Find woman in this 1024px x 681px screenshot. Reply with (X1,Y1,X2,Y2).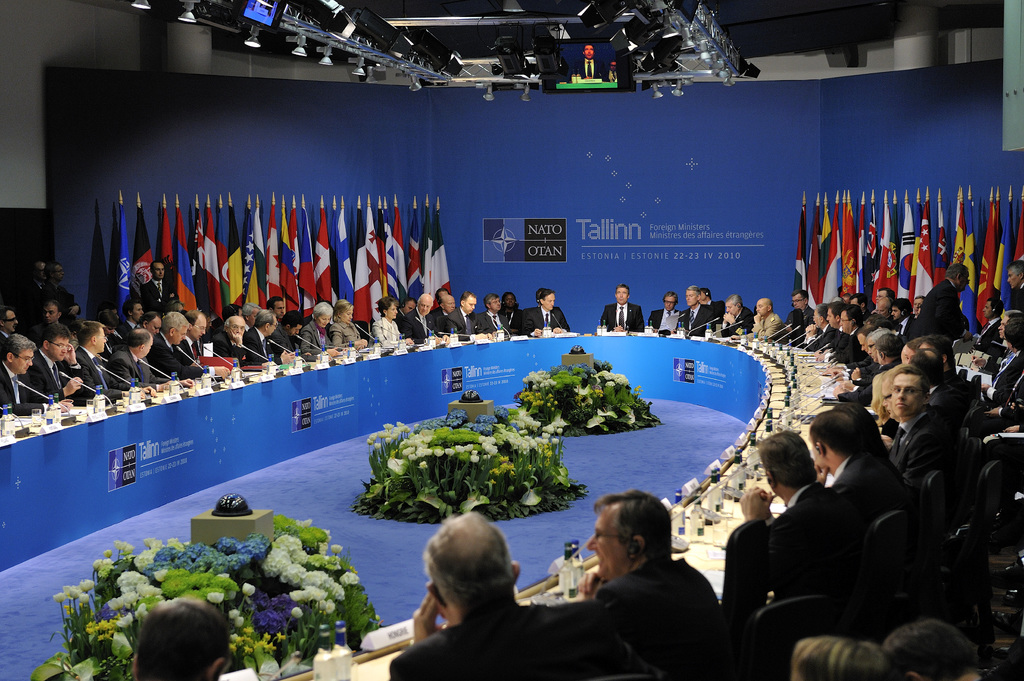
(327,298,367,351).
